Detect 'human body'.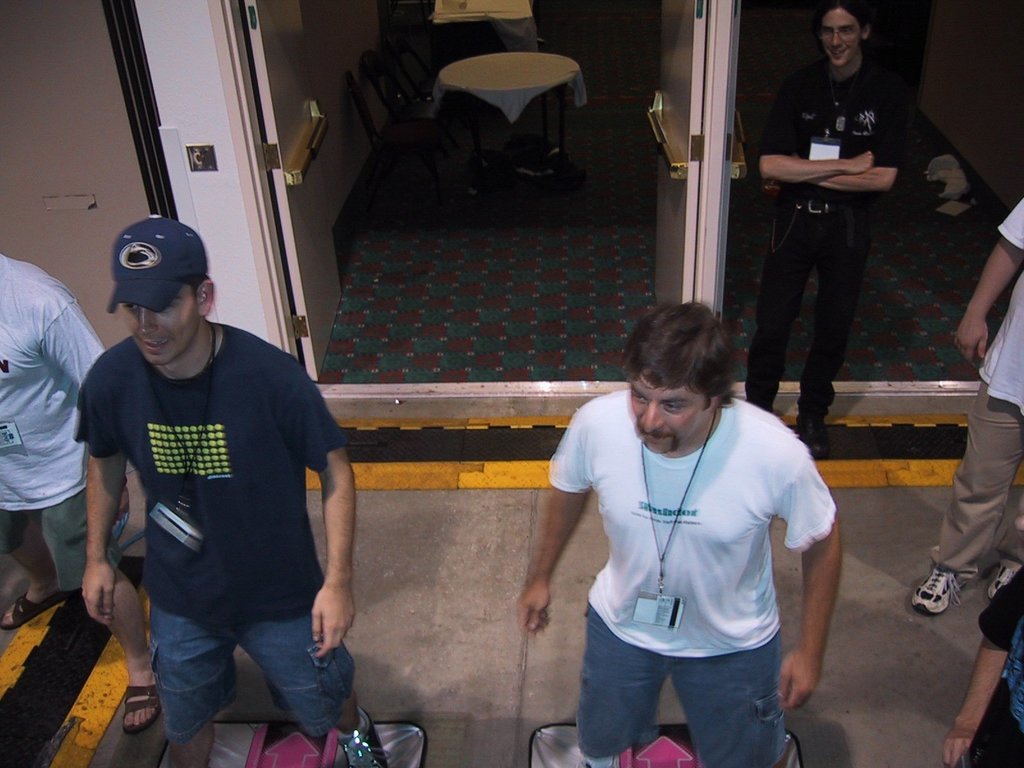
Detected at pyautogui.locateOnScreen(944, 569, 1023, 767).
